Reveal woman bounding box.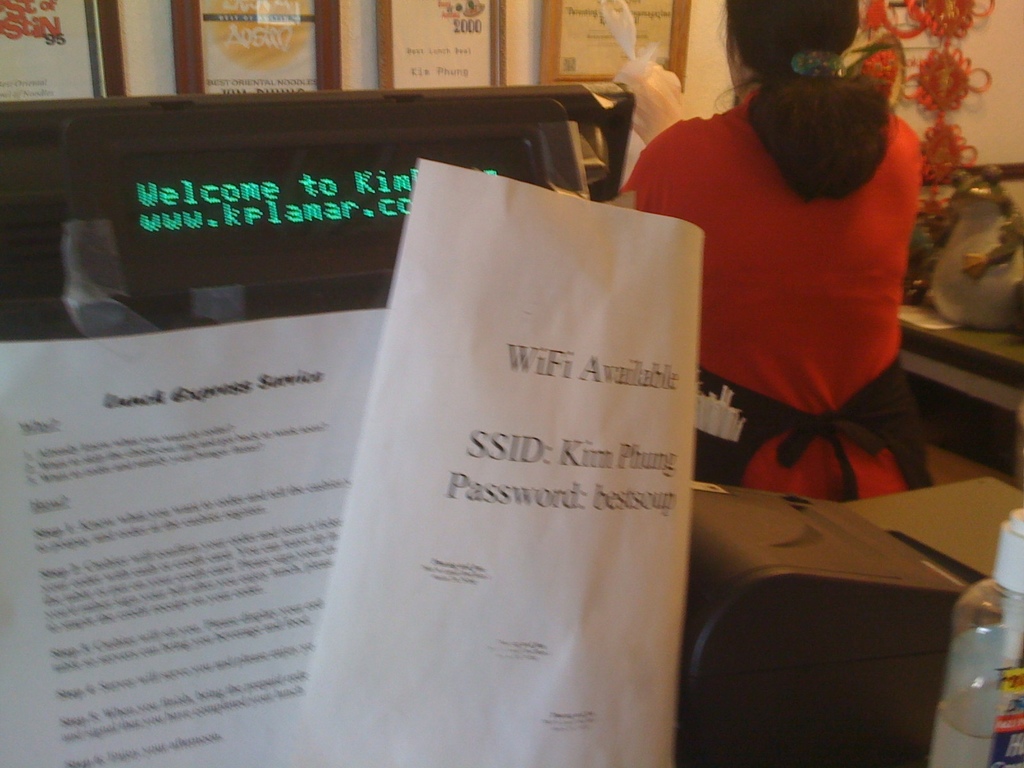
Revealed: 611,27,950,510.
